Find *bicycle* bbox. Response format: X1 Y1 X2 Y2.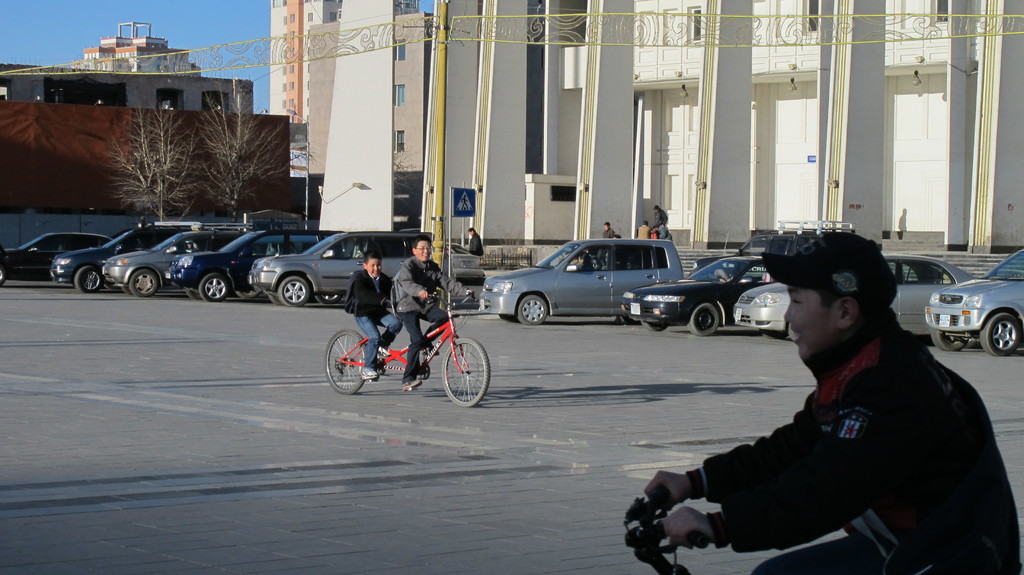
618 485 712 574.
